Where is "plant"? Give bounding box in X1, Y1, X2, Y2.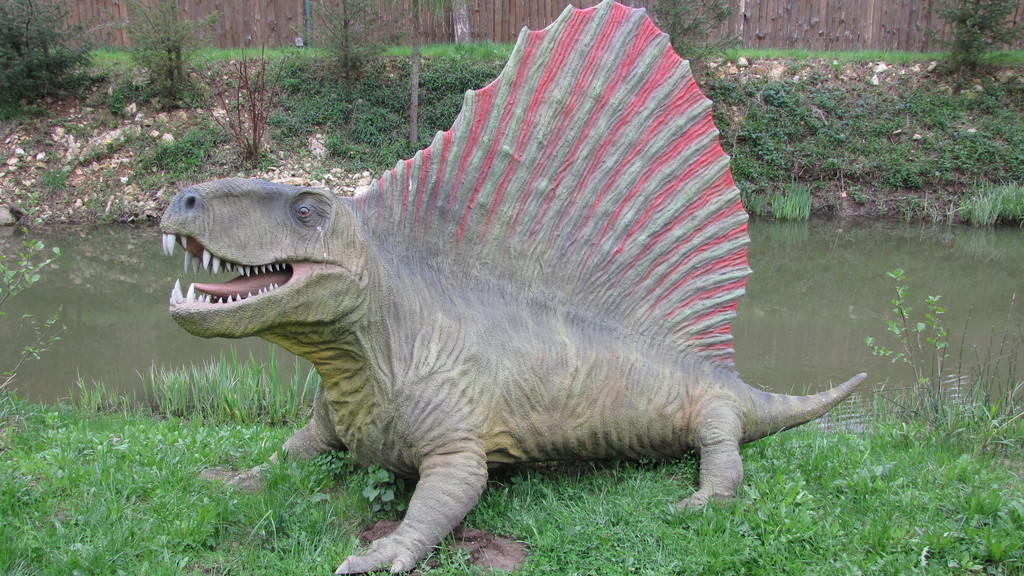
643, 0, 755, 68.
